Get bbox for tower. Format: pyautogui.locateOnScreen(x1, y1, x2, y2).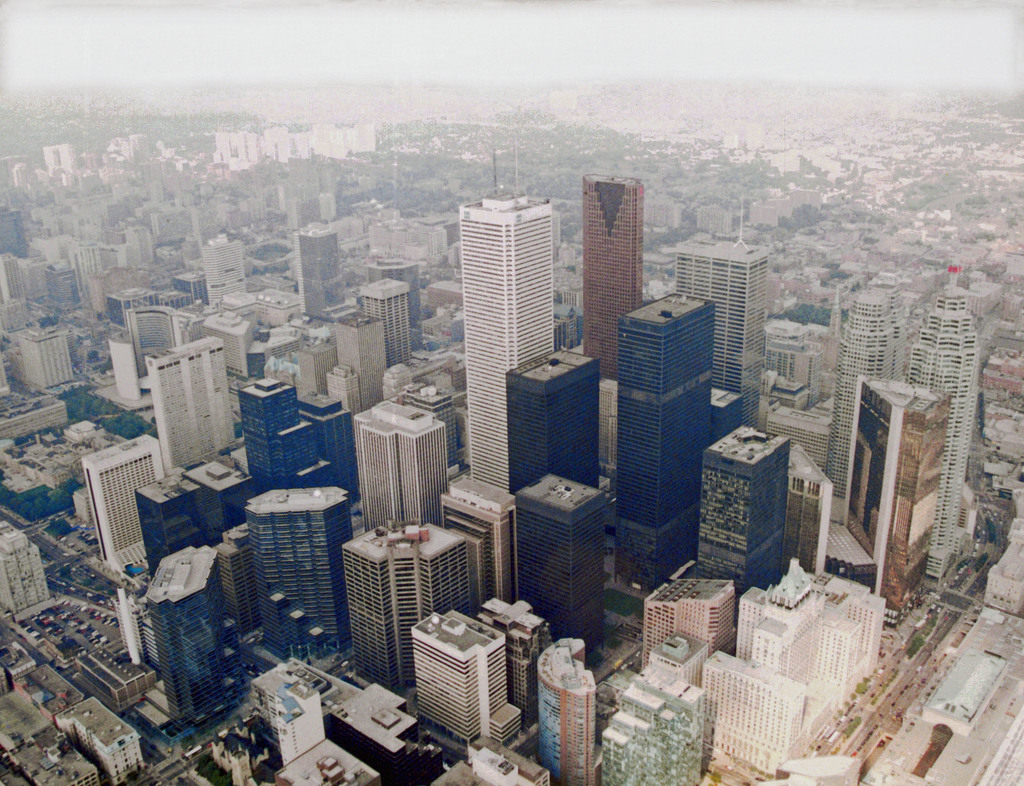
pyautogui.locateOnScreen(582, 170, 650, 394).
